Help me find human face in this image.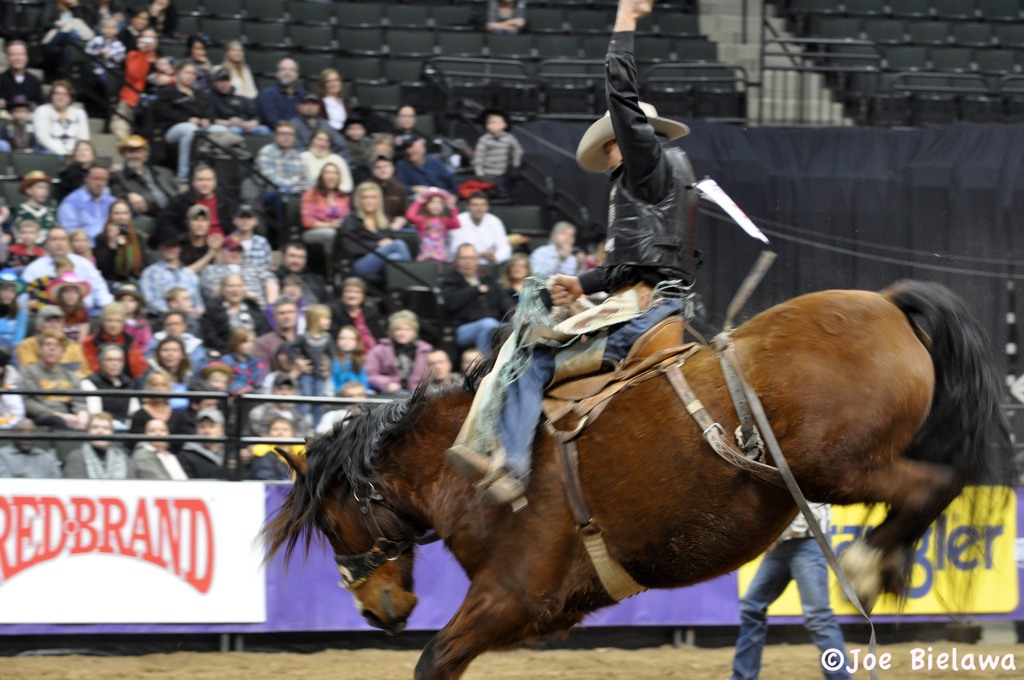
Found it: {"x1": 232, "y1": 215, "x2": 256, "y2": 230}.
